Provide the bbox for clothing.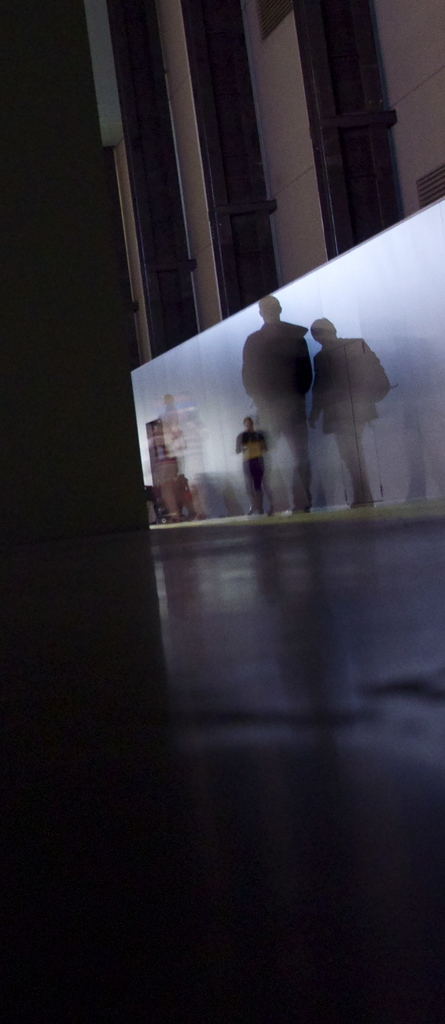
box=[242, 319, 312, 506].
